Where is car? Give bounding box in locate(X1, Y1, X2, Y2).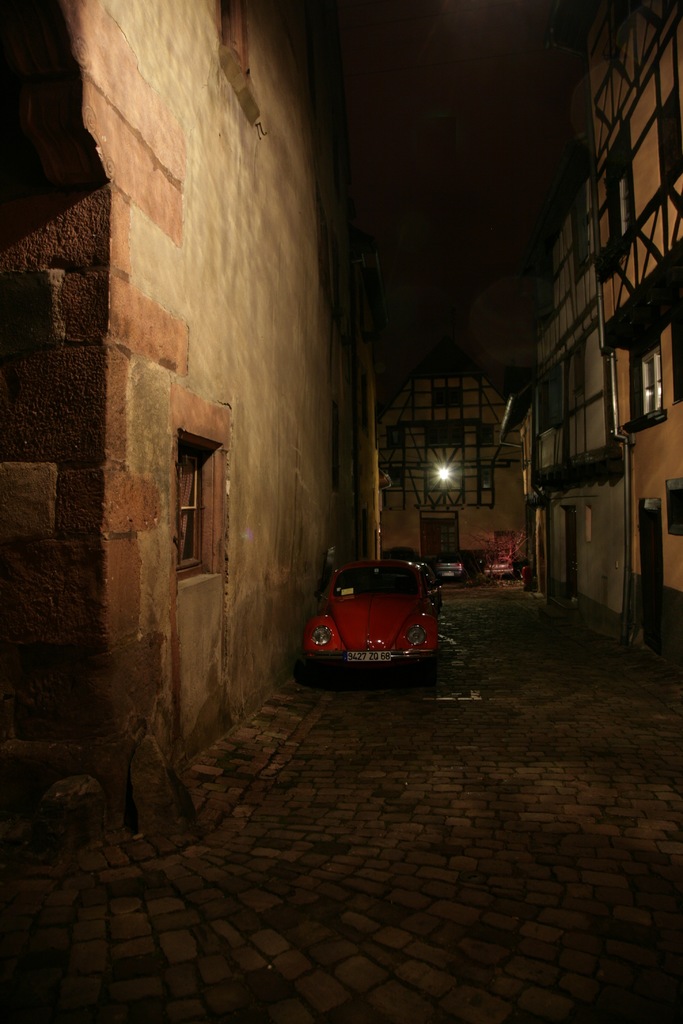
locate(299, 552, 448, 696).
